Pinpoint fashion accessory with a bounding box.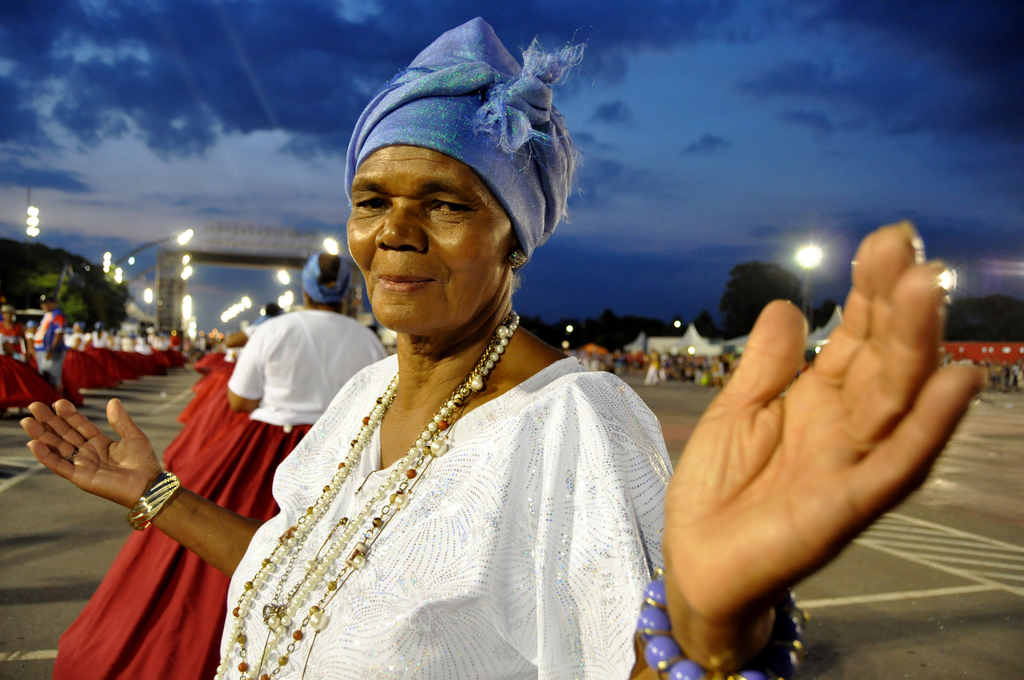
(635, 595, 829, 679).
